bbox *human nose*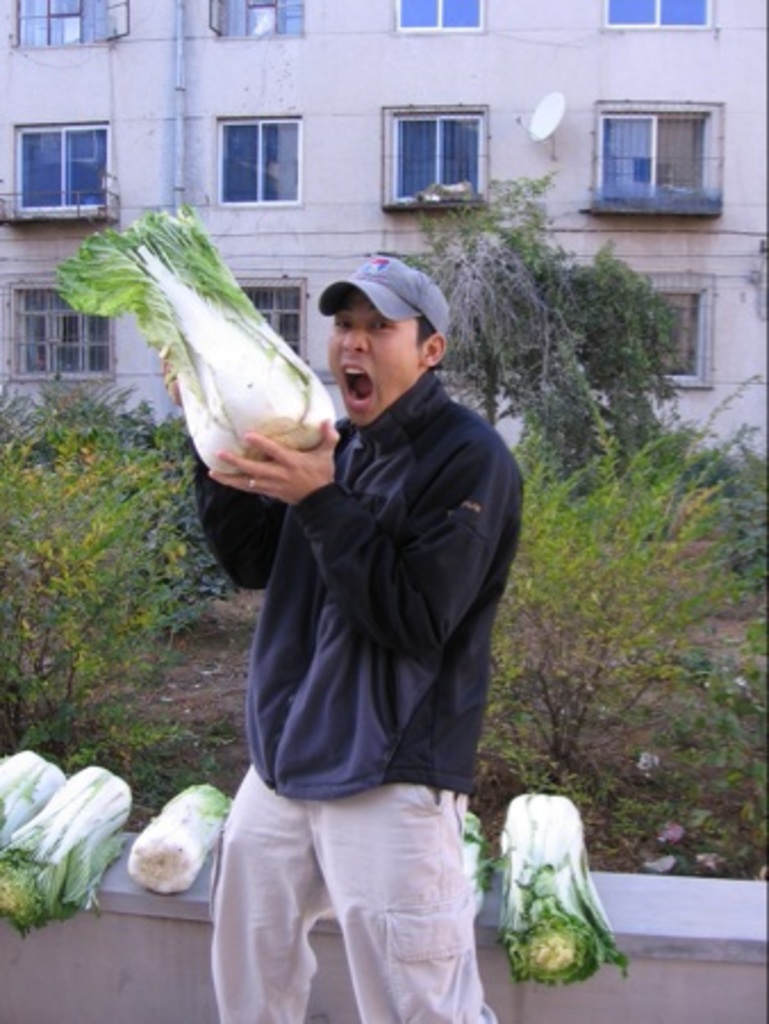
left=341, top=319, right=369, bottom=355
